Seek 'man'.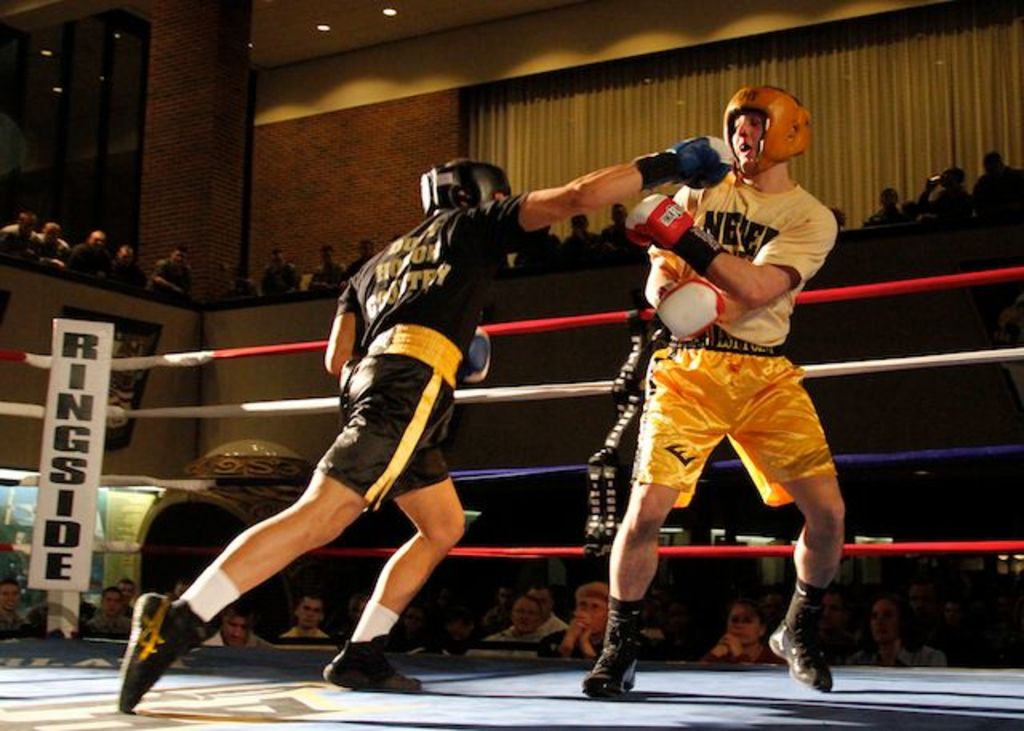
(left=349, top=232, right=374, bottom=285).
